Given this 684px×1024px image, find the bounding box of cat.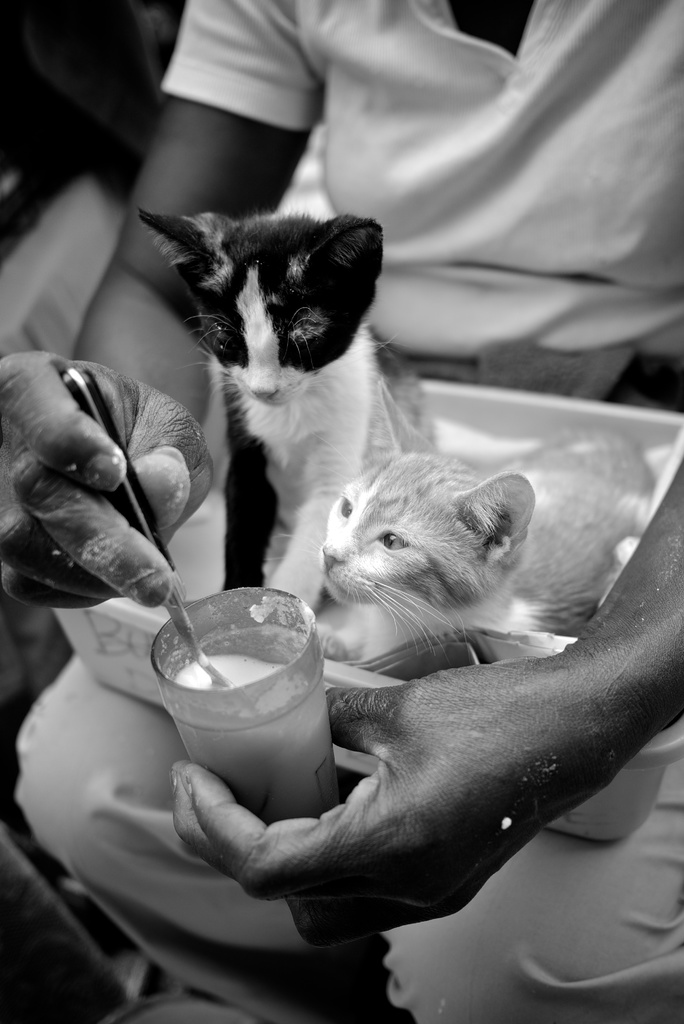
x1=135 y1=204 x2=442 y2=594.
